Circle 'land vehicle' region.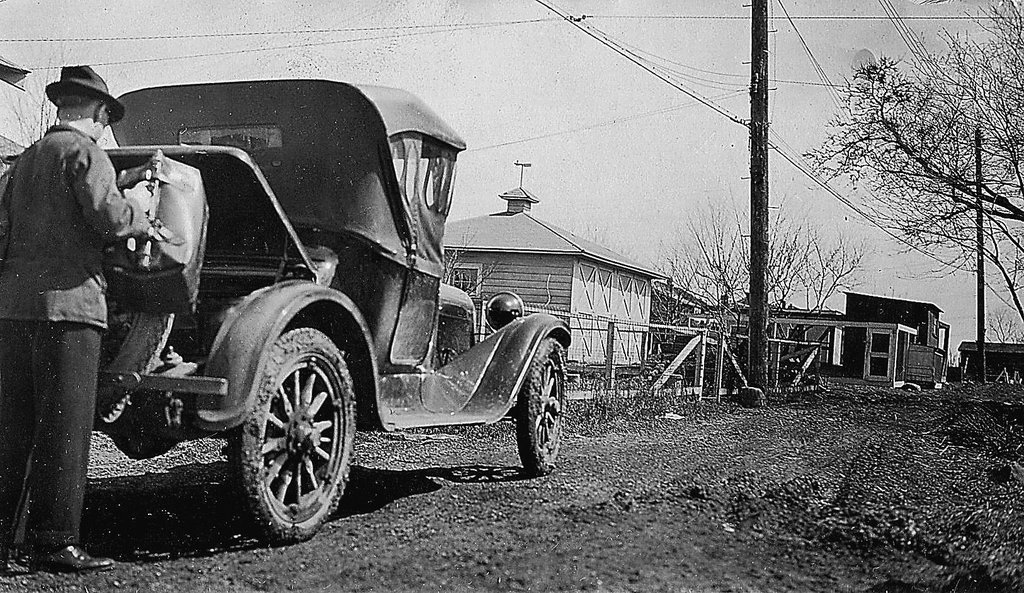
Region: 67,66,564,566.
